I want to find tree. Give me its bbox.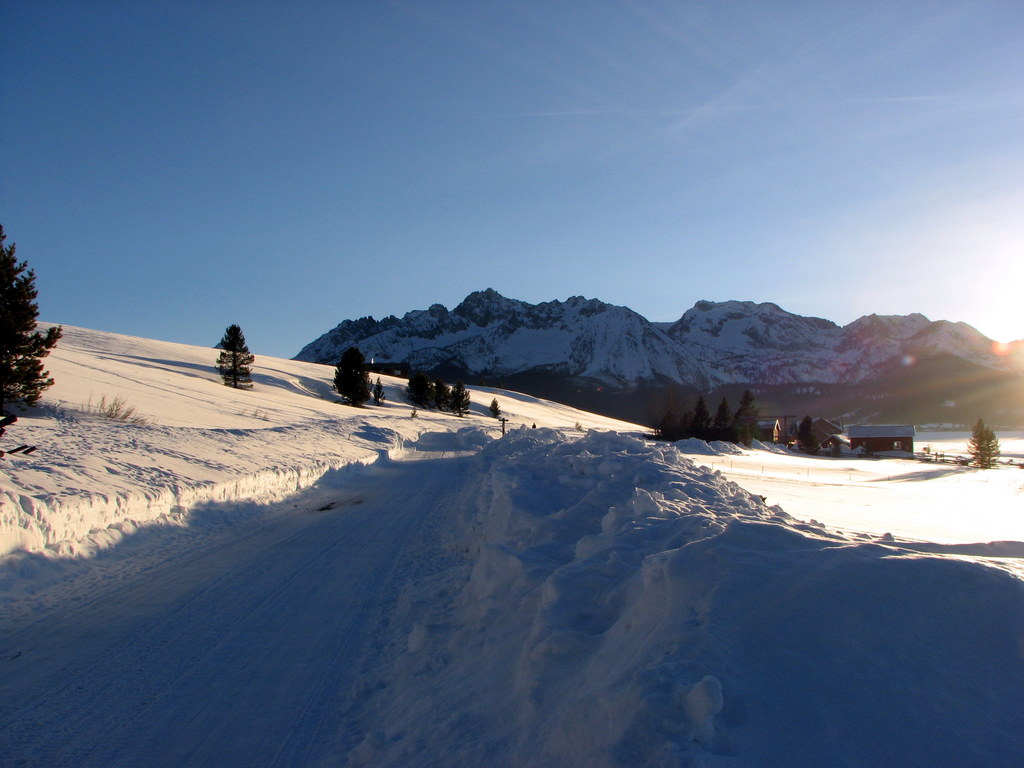
479/401/503/417.
